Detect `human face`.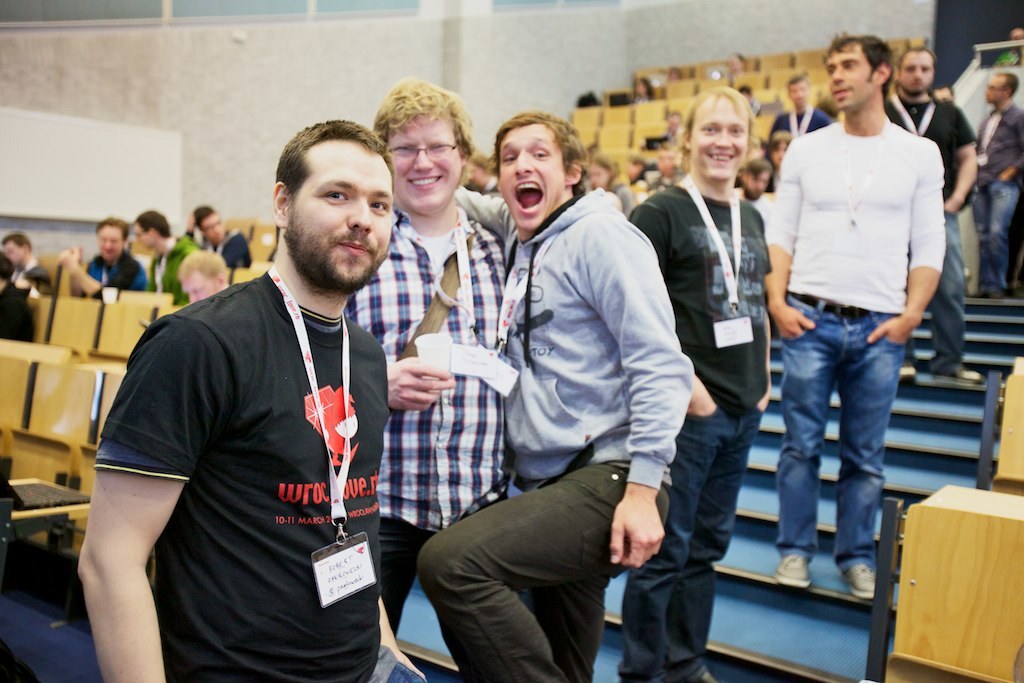
Detected at select_region(135, 228, 154, 251).
